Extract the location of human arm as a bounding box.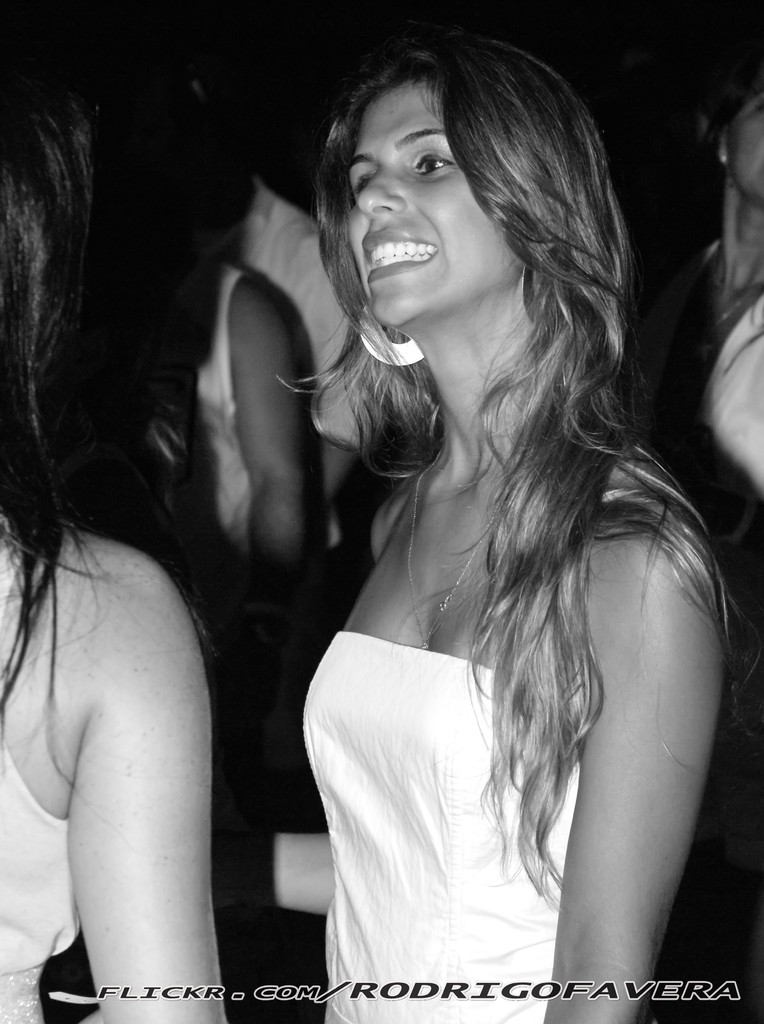
rect(236, 276, 335, 605).
